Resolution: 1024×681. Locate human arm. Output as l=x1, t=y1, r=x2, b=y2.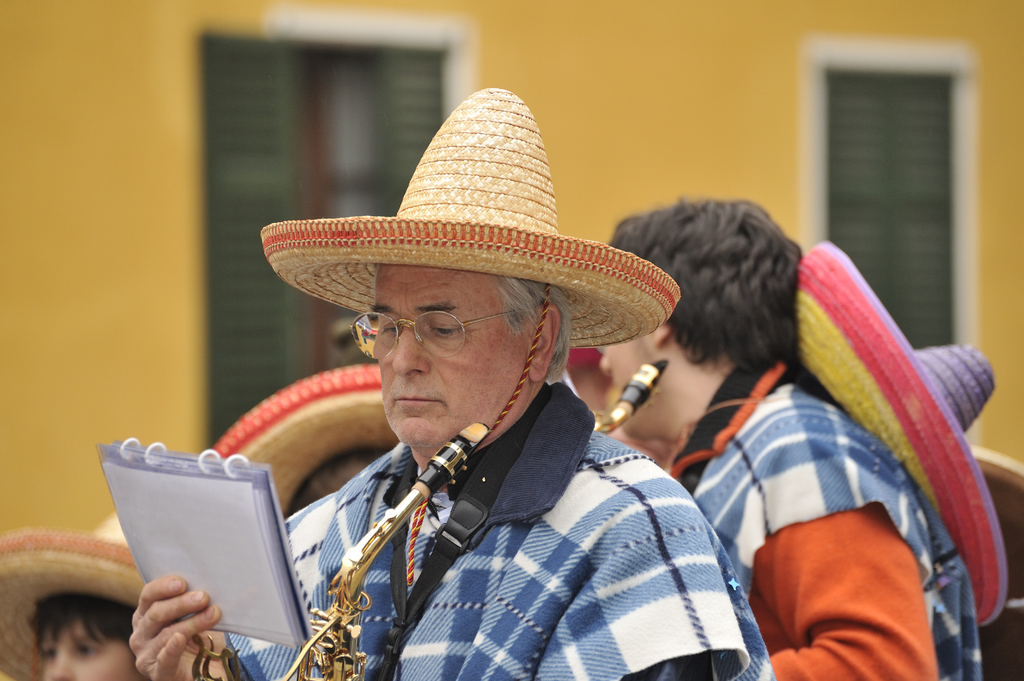
l=105, t=540, r=239, b=680.
